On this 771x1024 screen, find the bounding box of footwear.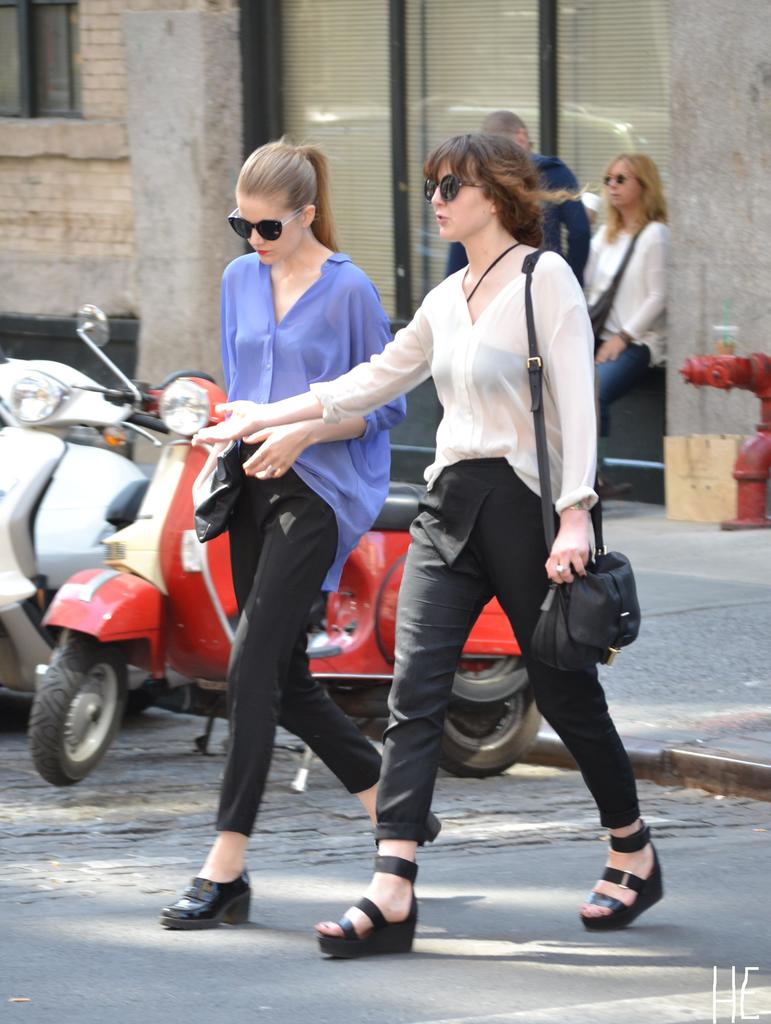
Bounding box: Rect(315, 844, 417, 966).
